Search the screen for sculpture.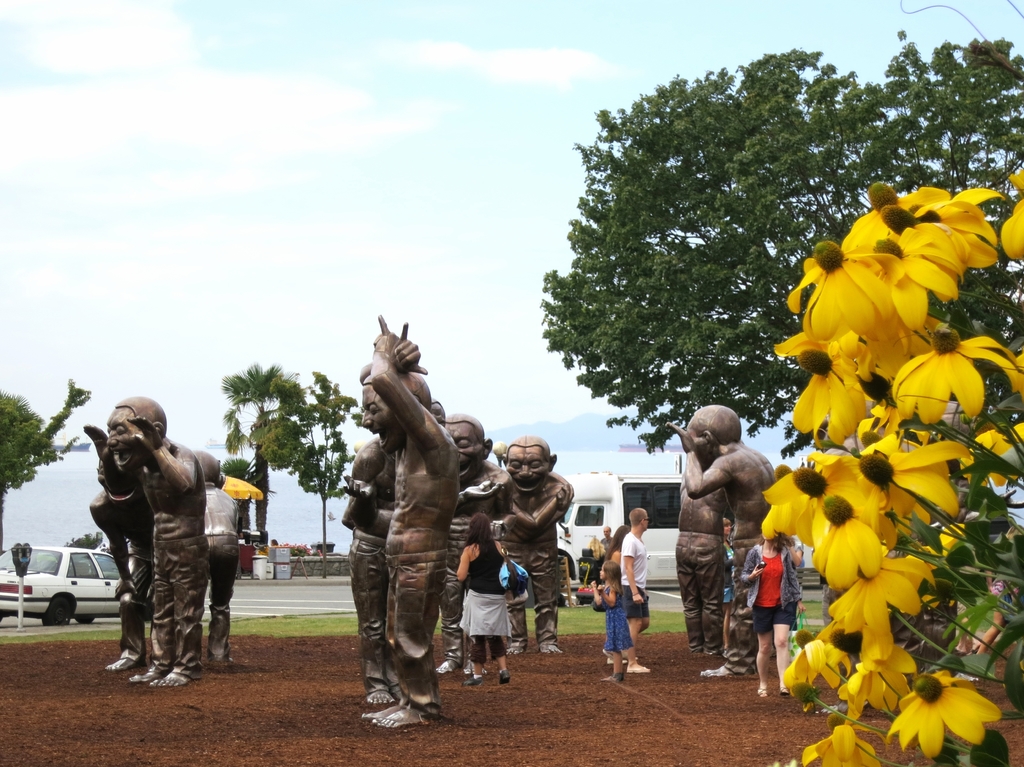
Found at locate(195, 448, 240, 658).
